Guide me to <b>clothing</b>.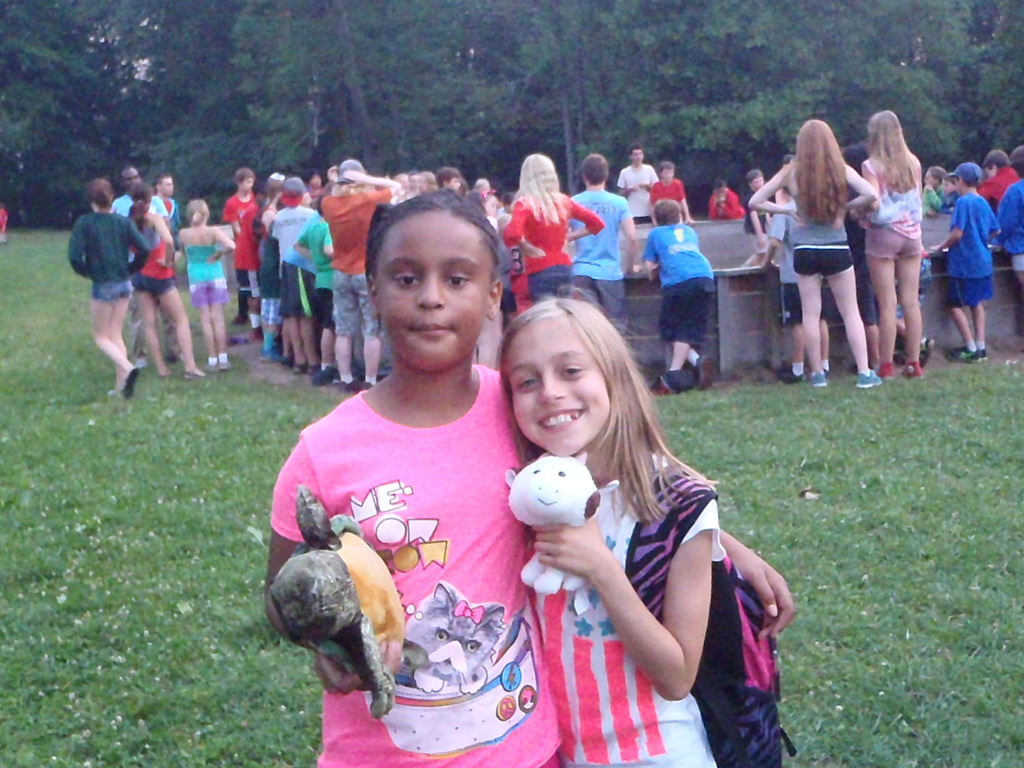
Guidance: pyautogui.locateOnScreen(532, 454, 722, 767).
